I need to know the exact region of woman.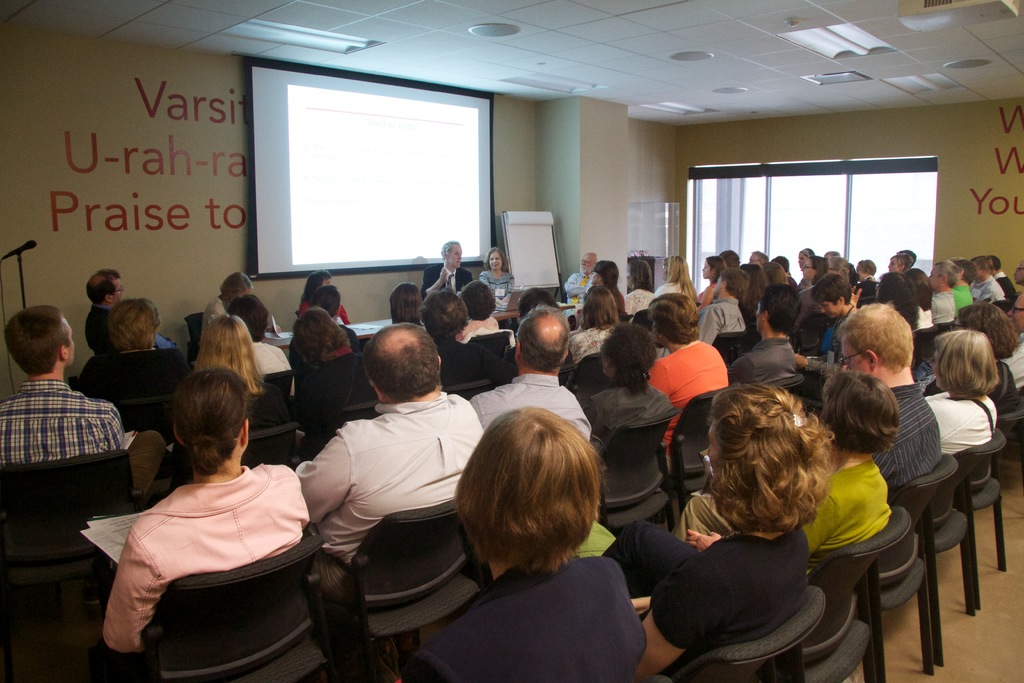
Region: crop(694, 254, 727, 309).
